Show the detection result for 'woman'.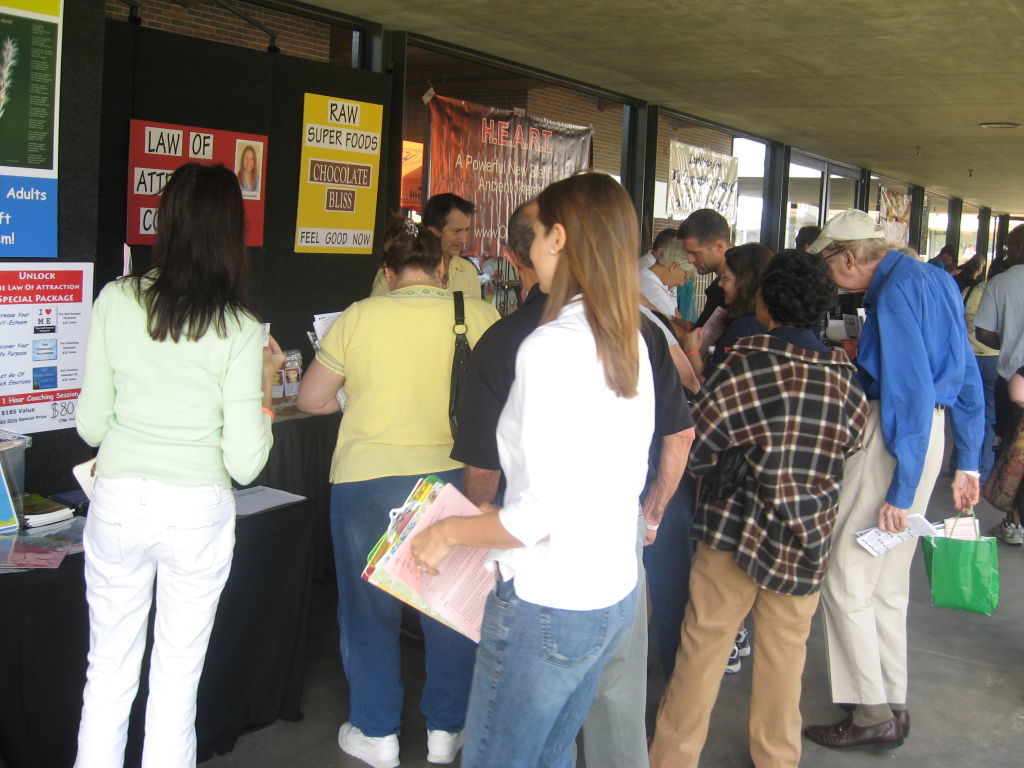
locate(67, 160, 277, 767).
